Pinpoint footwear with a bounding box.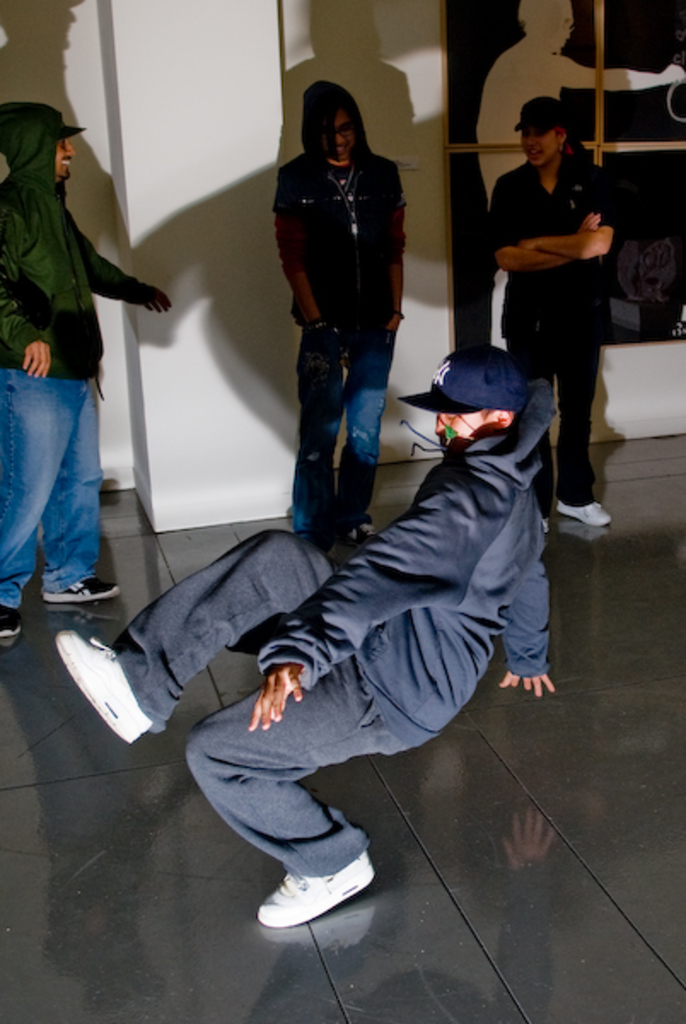
{"x1": 556, "y1": 500, "x2": 618, "y2": 522}.
